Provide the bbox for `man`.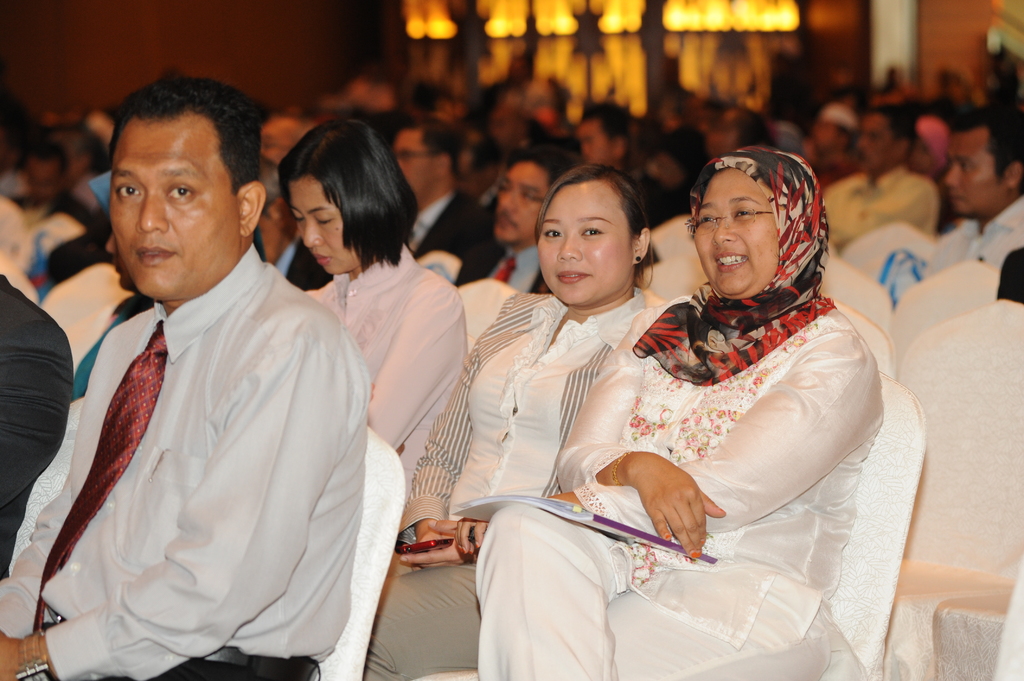
bbox=(819, 104, 942, 257).
